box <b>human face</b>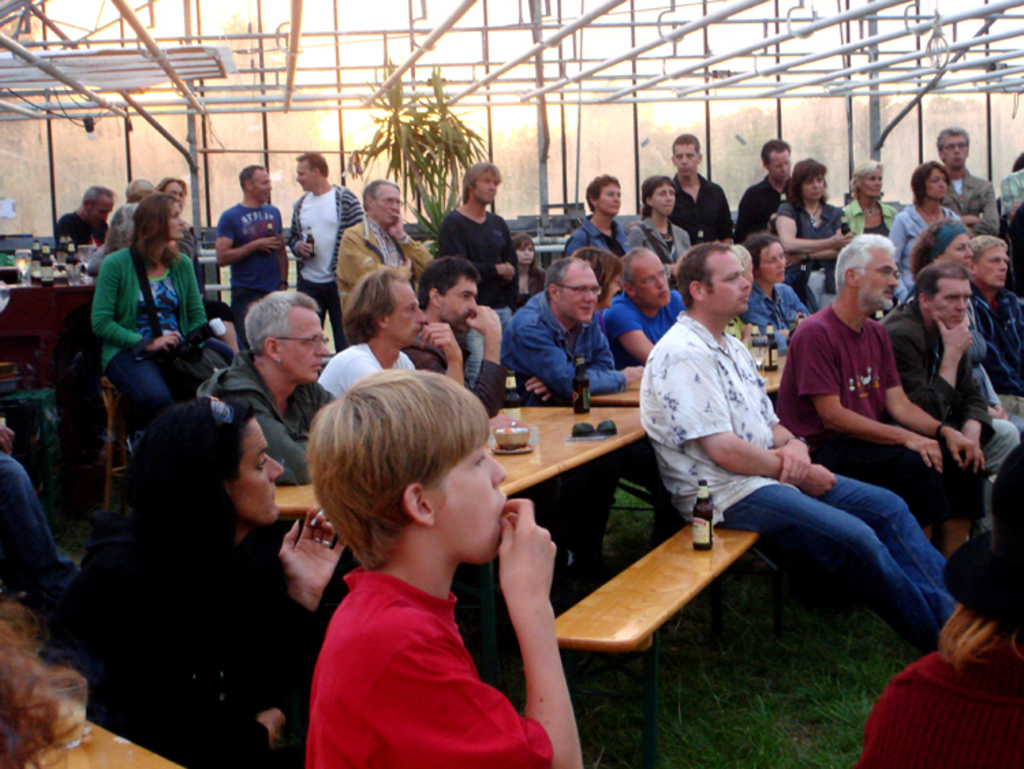
box(945, 235, 976, 273)
